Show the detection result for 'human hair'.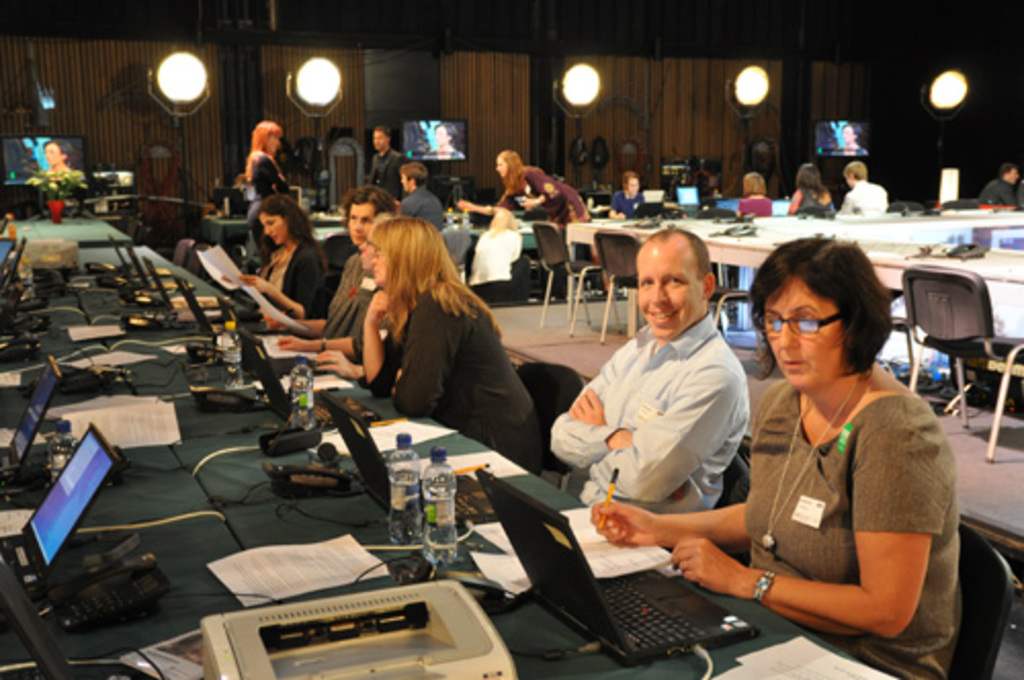
(left=244, top=121, right=274, bottom=156).
